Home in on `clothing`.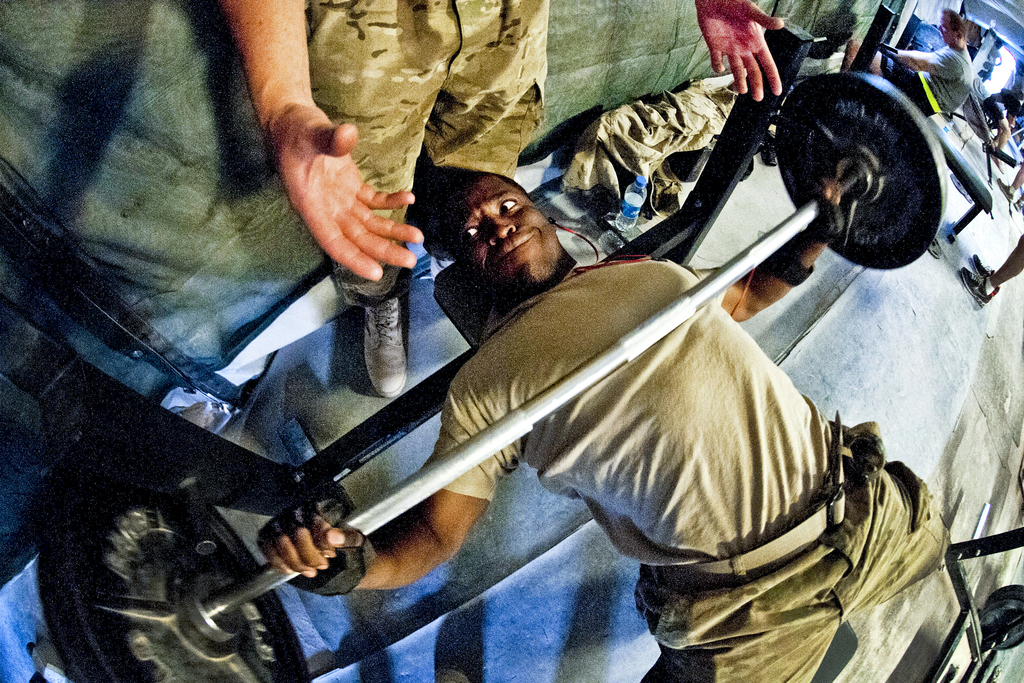
Homed in at <bbox>881, 42, 975, 114</bbox>.
